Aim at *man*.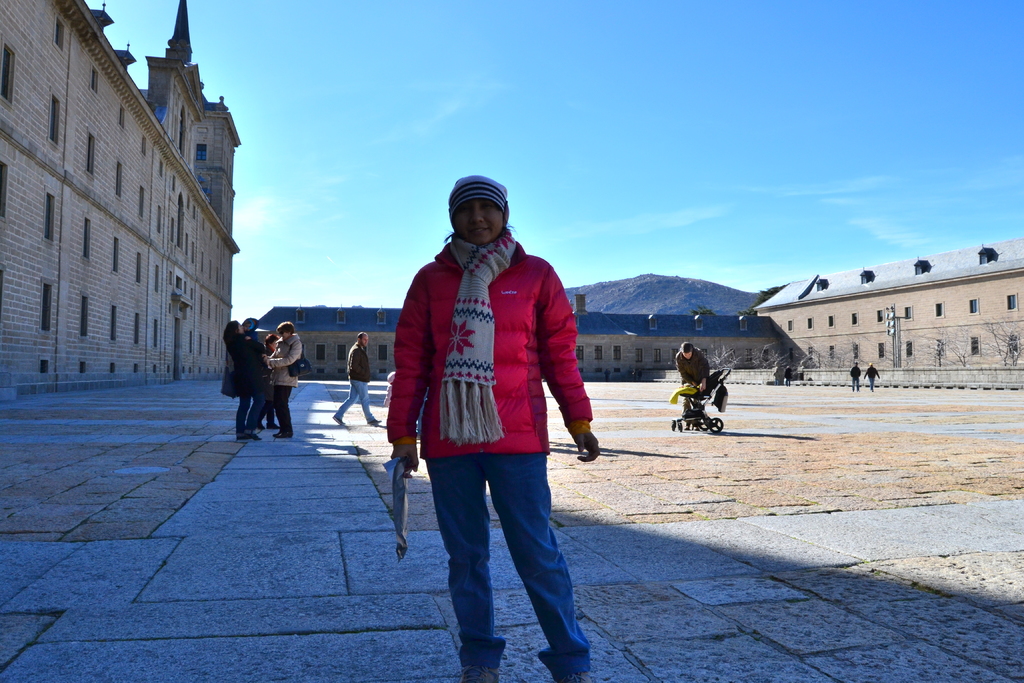
Aimed at 675 340 722 431.
